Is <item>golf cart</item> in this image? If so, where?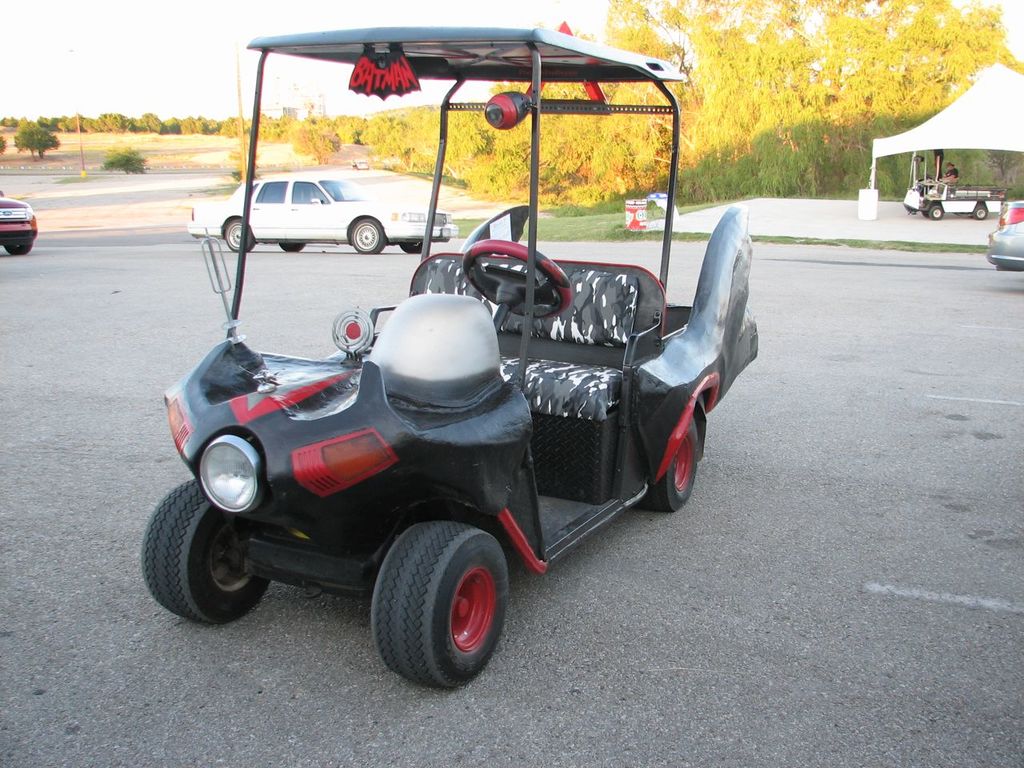
Yes, at {"left": 139, "top": 26, "right": 759, "bottom": 690}.
